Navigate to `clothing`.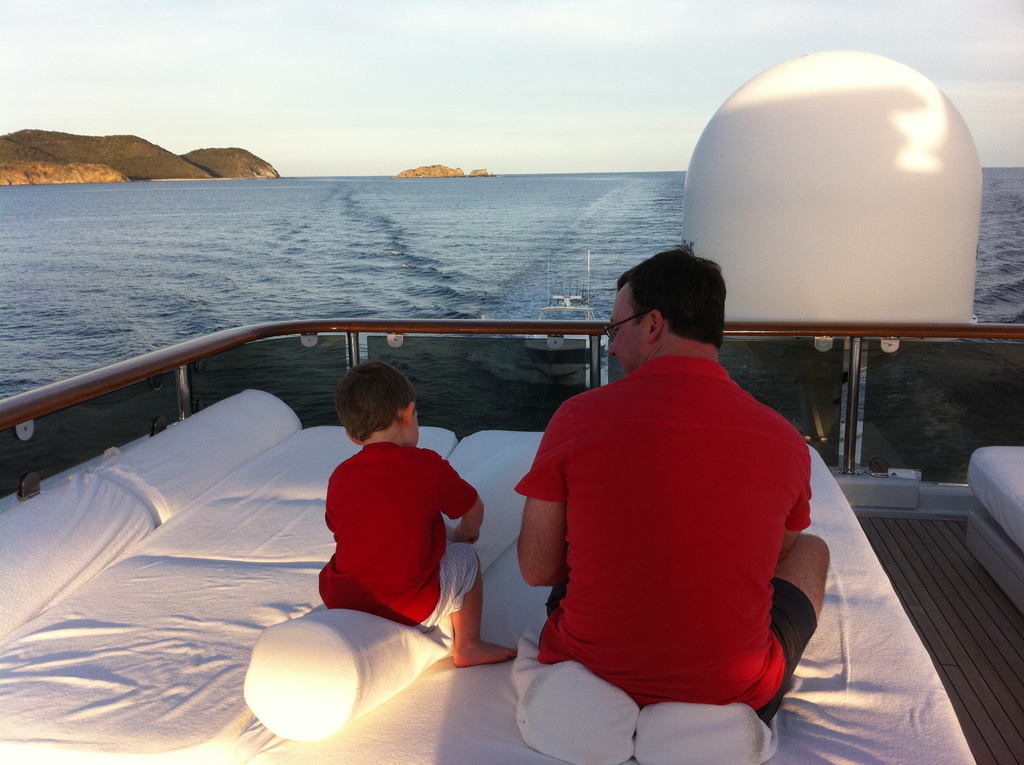
Navigation target: [525,305,829,719].
